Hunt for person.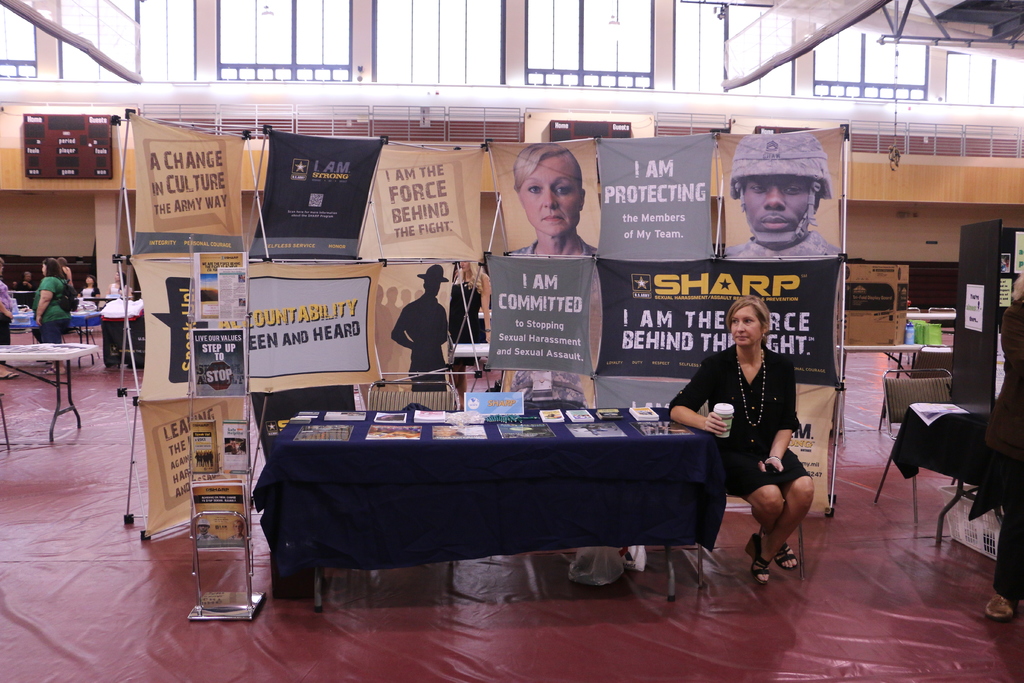
Hunted down at <bbox>669, 295, 812, 586</bbox>.
